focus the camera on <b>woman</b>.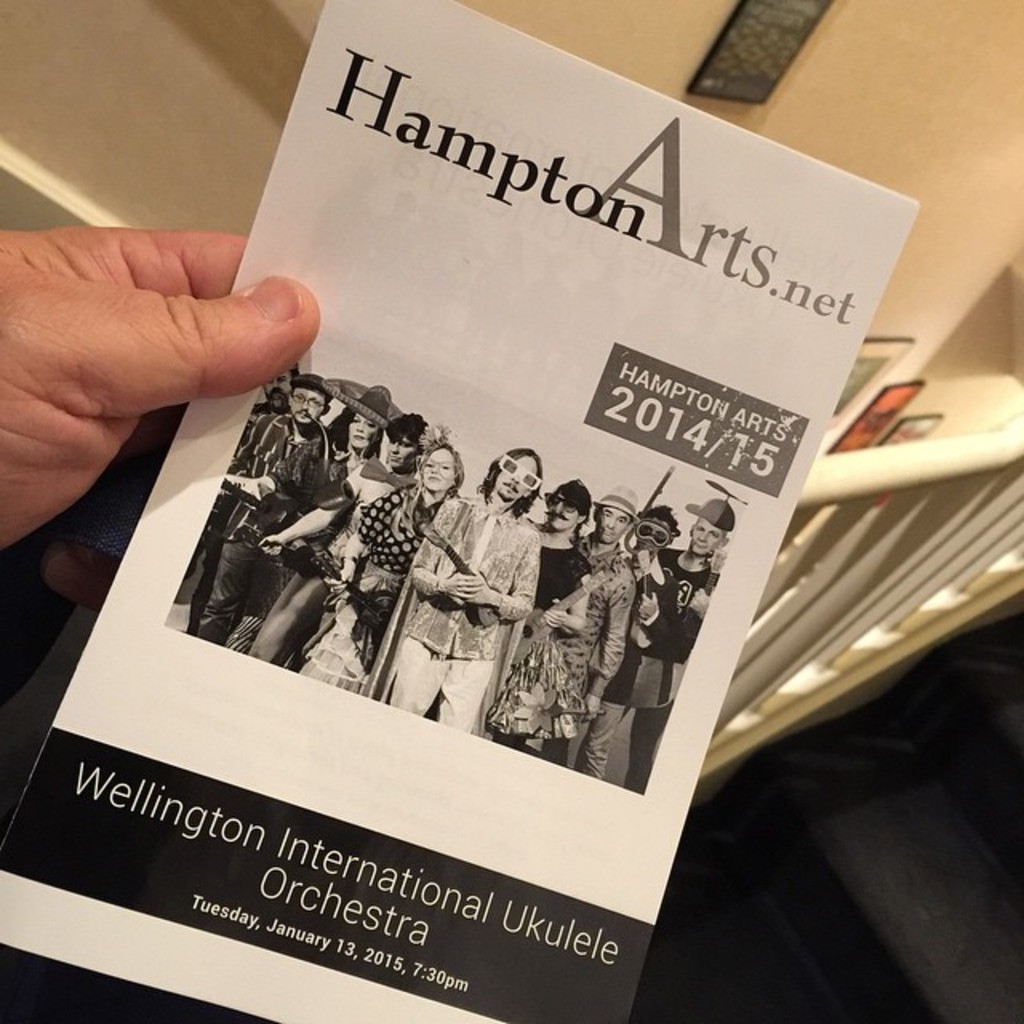
Focus region: [224, 376, 411, 651].
